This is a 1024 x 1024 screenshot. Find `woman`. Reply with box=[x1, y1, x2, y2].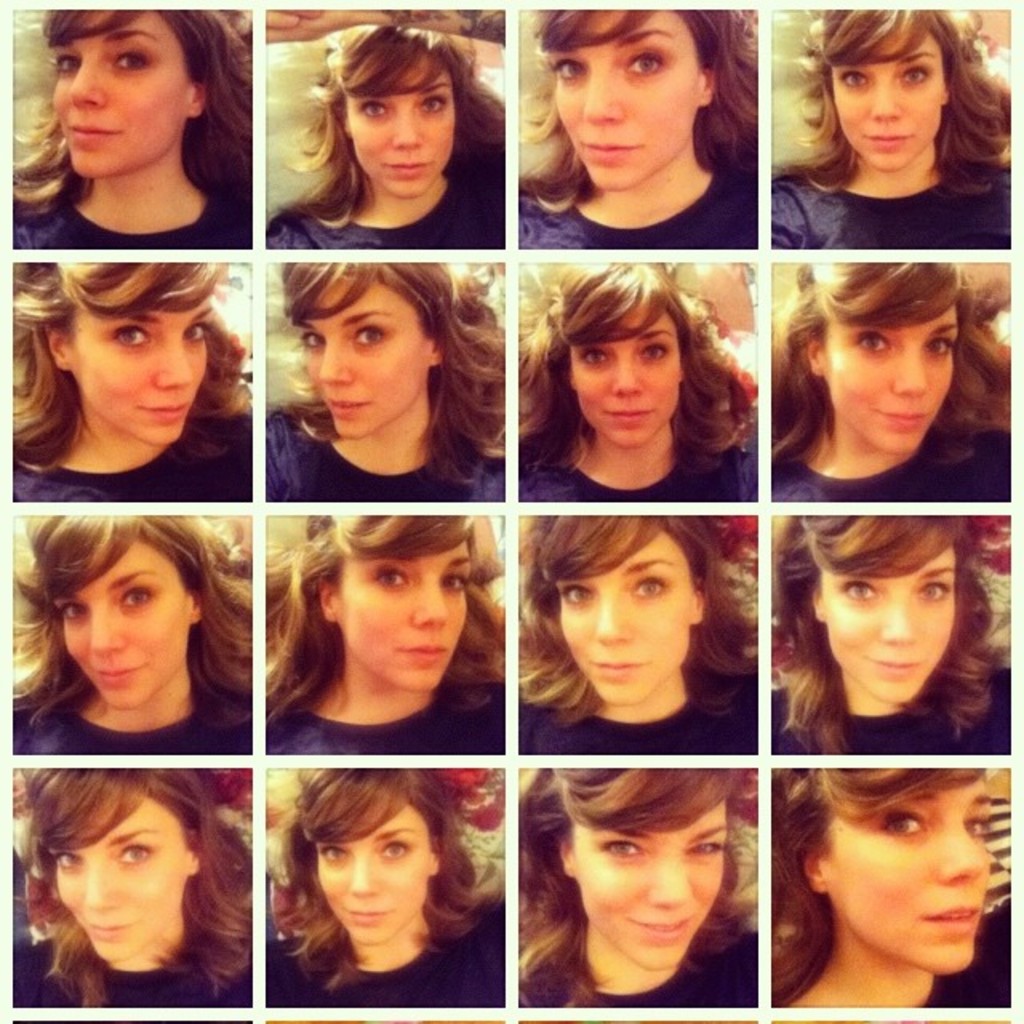
box=[771, 512, 1014, 754].
